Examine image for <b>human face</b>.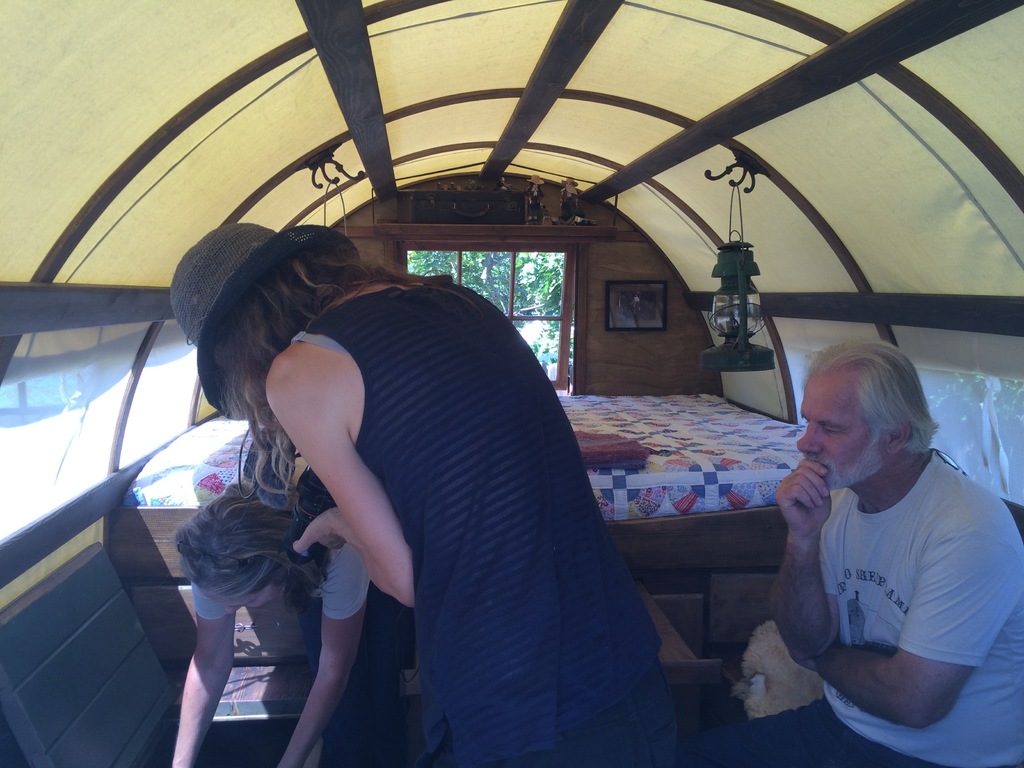
Examination result: box=[794, 366, 887, 488].
